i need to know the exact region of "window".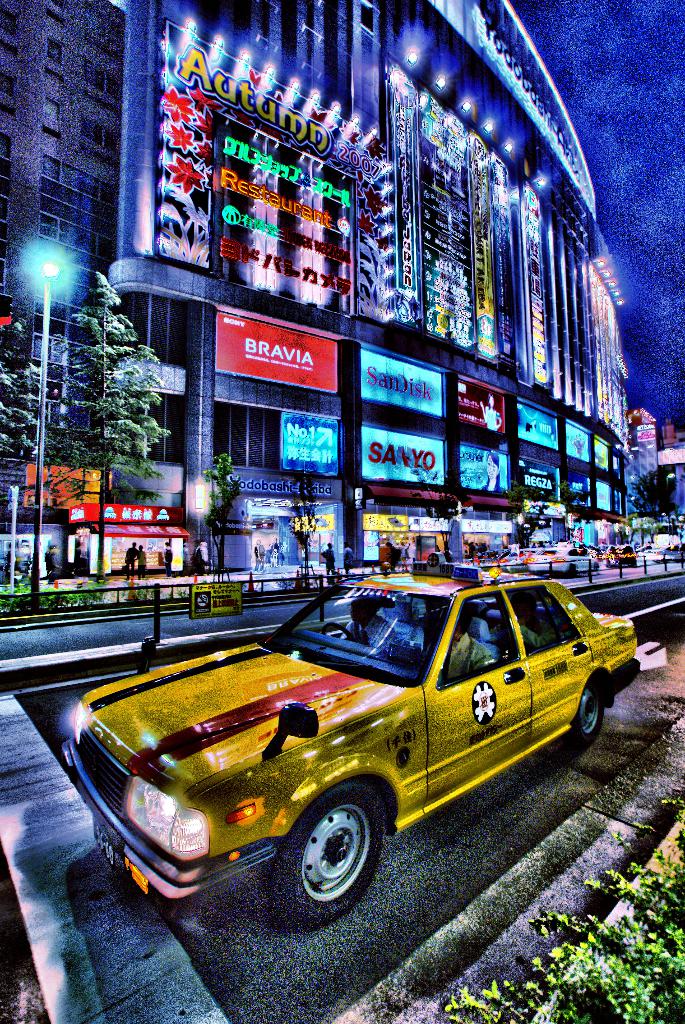
Region: region(81, 118, 122, 161).
